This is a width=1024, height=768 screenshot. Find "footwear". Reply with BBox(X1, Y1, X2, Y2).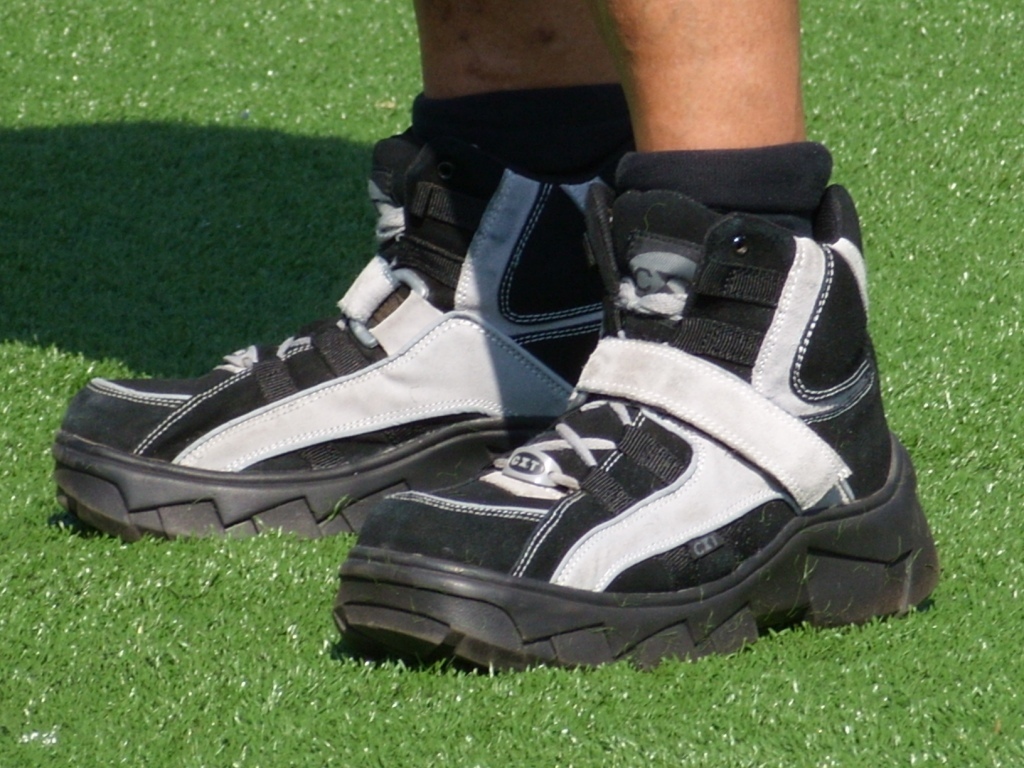
BBox(50, 122, 615, 544).
